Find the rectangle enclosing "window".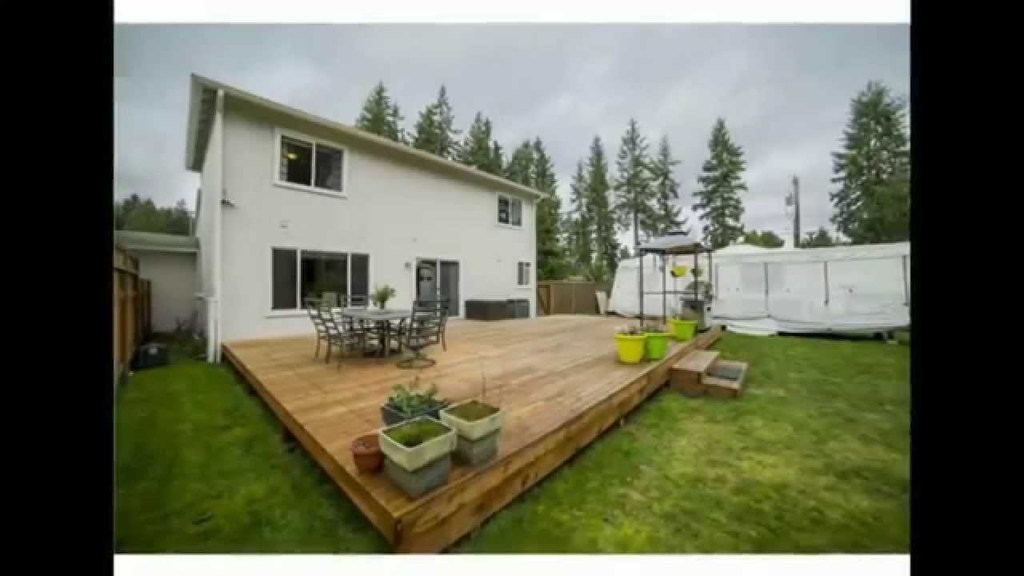
(414,251,462,317).
